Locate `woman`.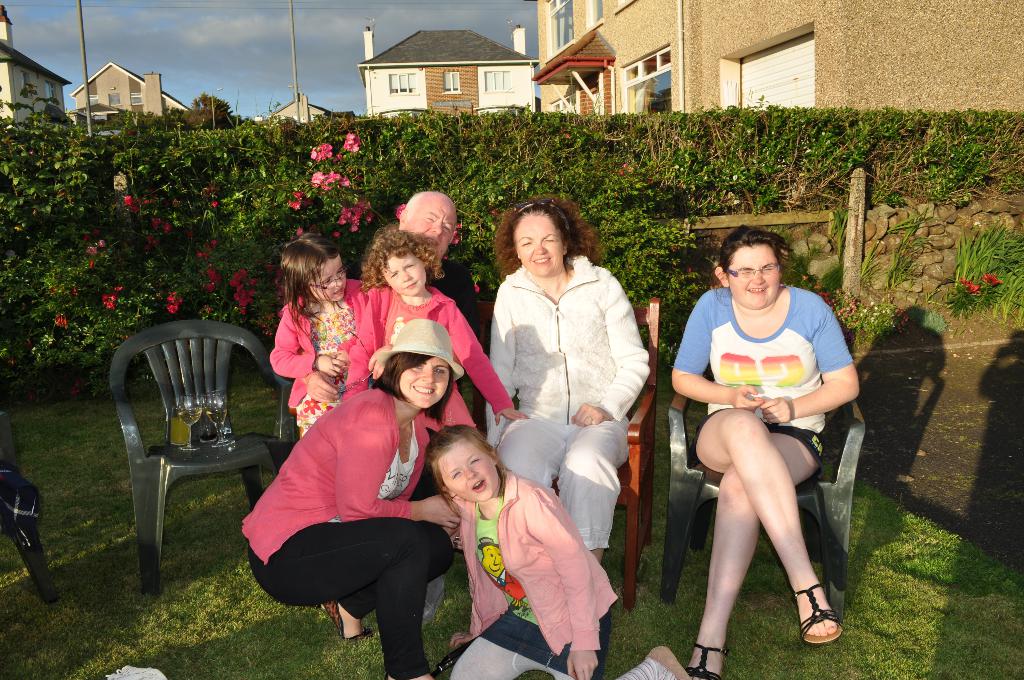
Bounding box: 483, 194, 653, 565.
